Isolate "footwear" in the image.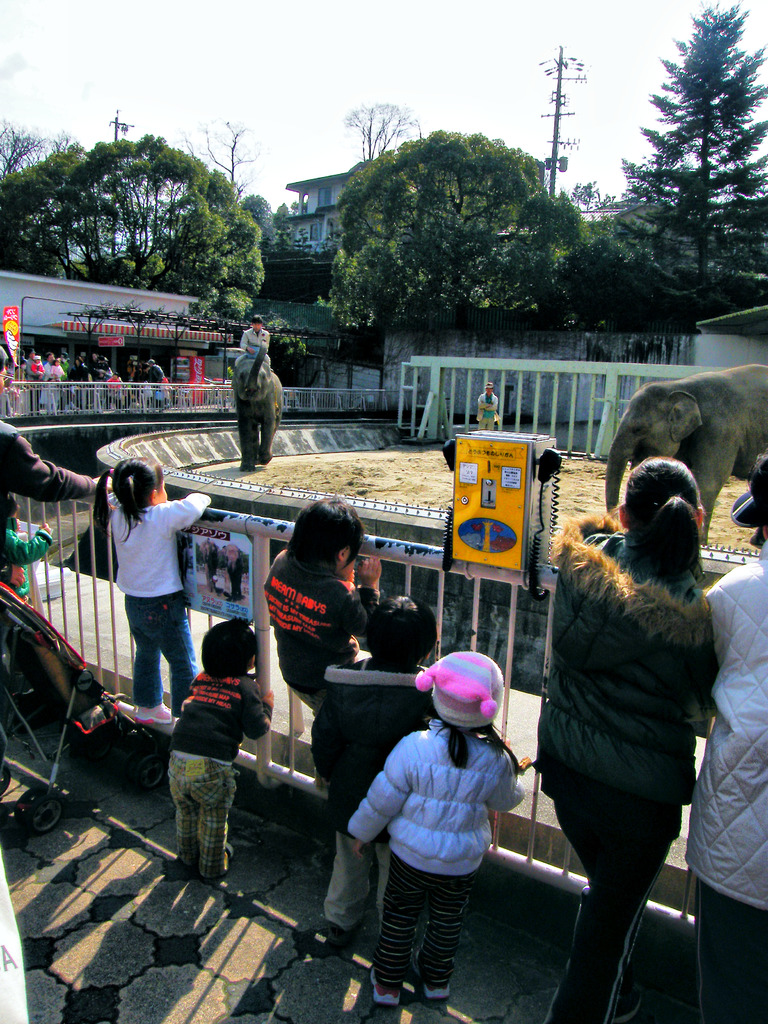
Isolated region: BBox(420, 967, 451, 1000).
